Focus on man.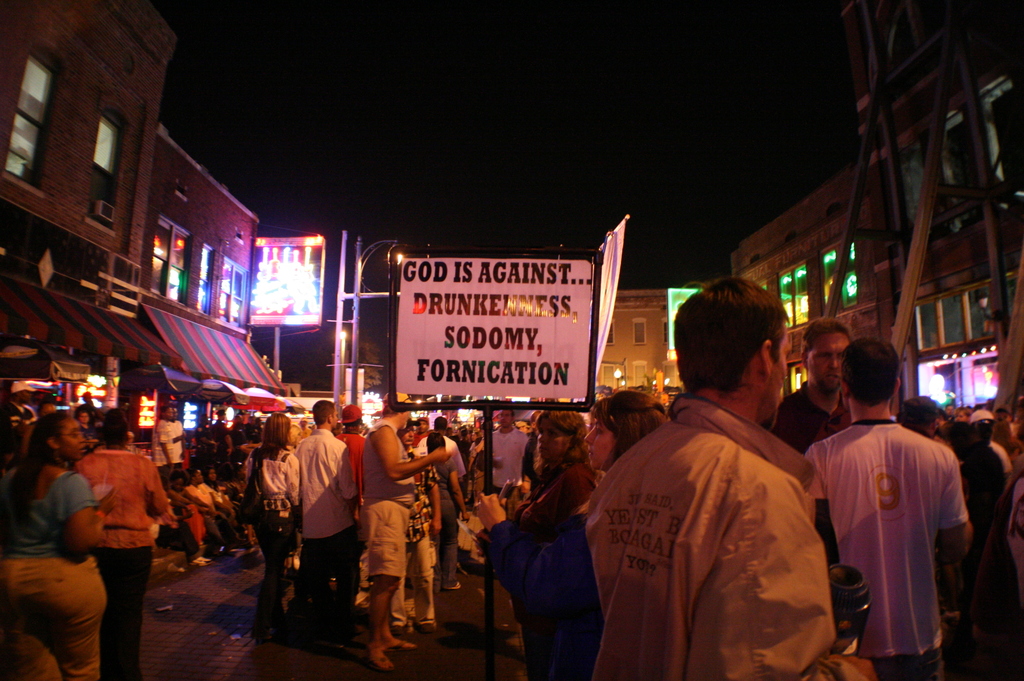
Focused at <bbox>415, 417, 469, 479</bbox>.
